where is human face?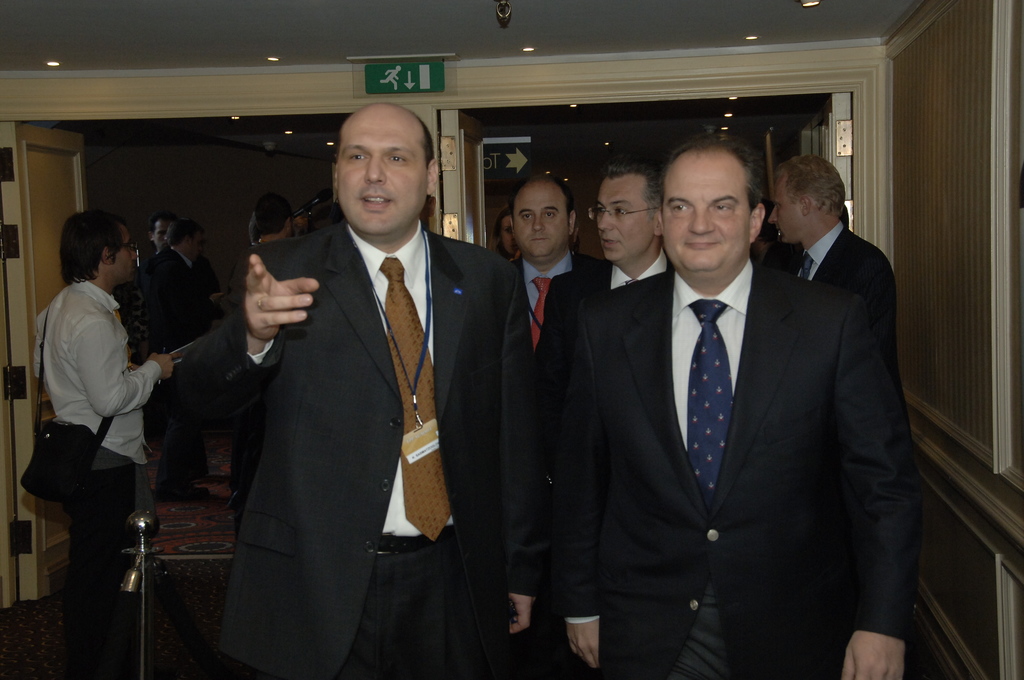
{"x1": 767, "y1": 174, "x2": 800, "y2": 242}.
